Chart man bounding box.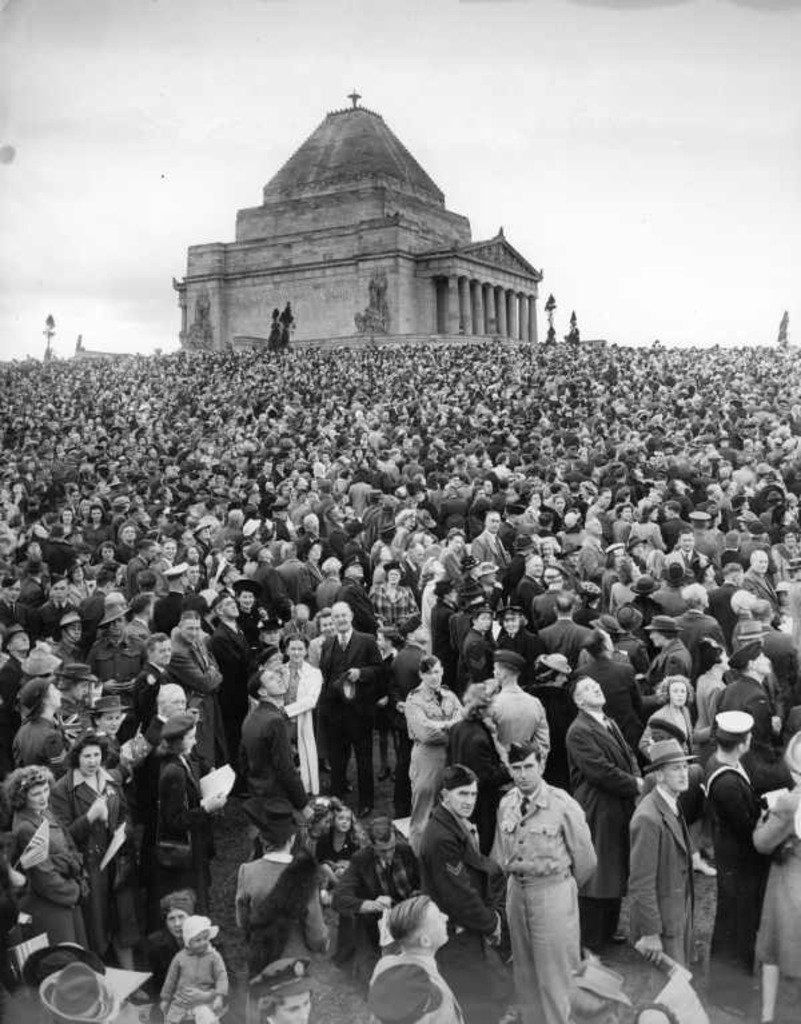
Charted: Rect(485, 748, 598, 1023).
